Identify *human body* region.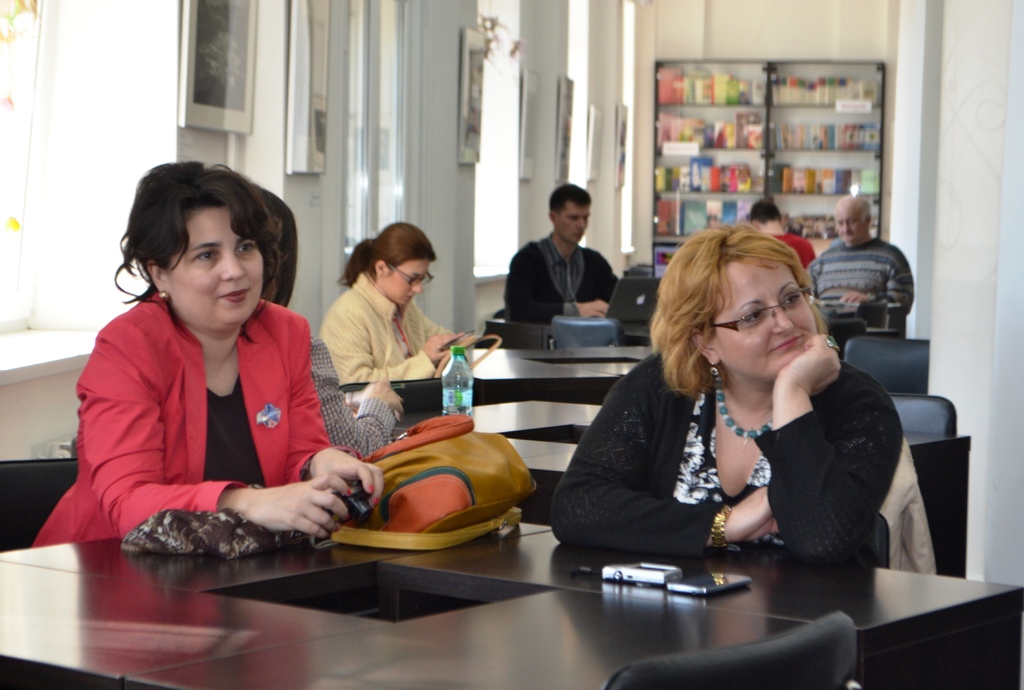
Region: [559, 241, 911, 591].
